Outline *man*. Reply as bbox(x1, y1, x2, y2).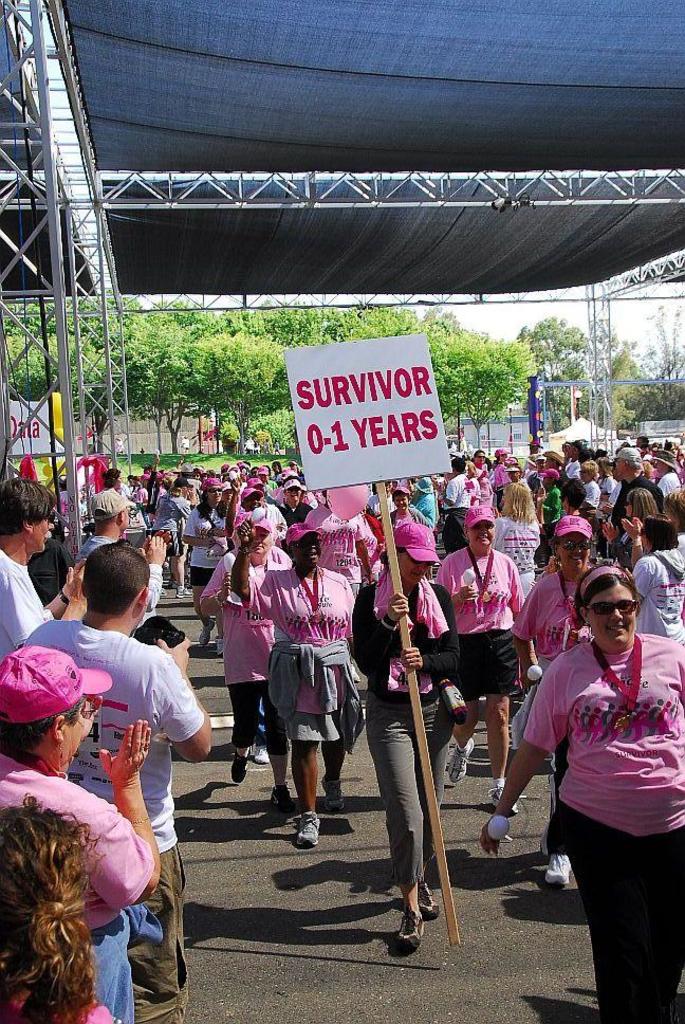
bbox(0, 480, 93, 648).
